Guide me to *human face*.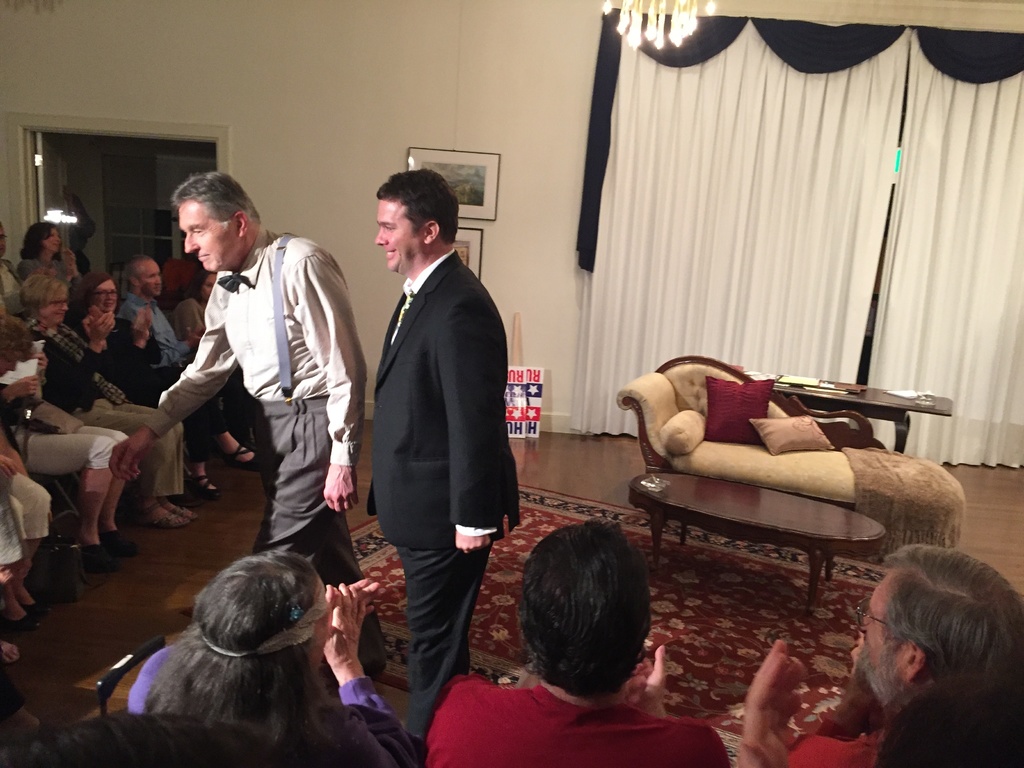
Guidance: 143,262,163,294.
